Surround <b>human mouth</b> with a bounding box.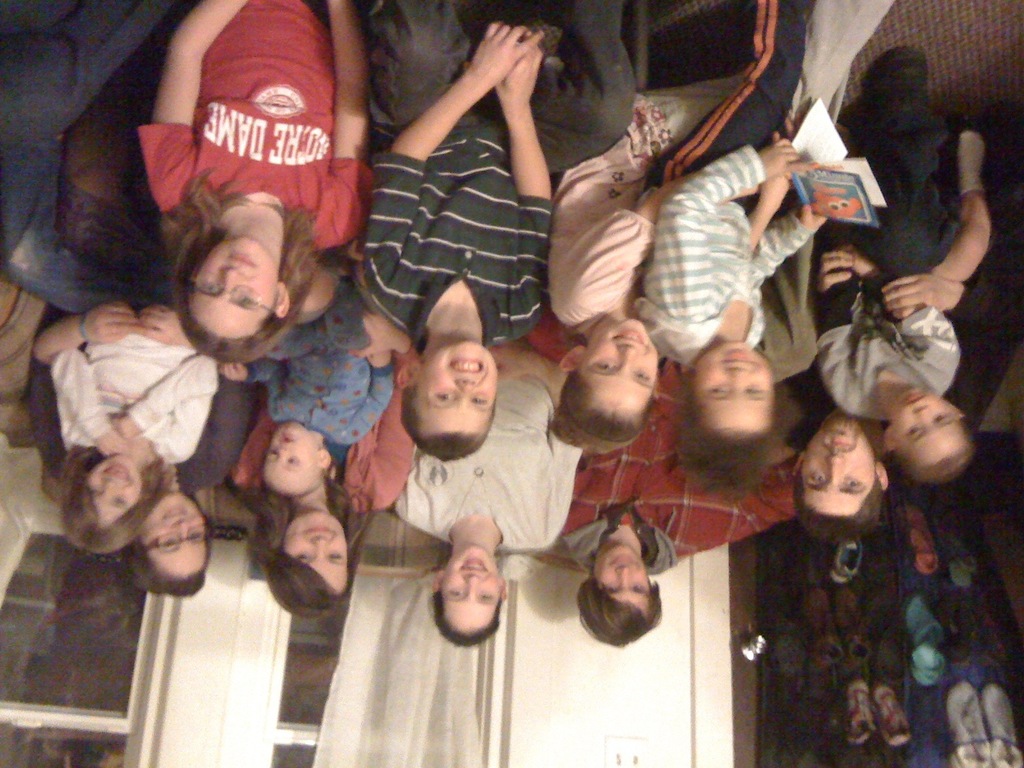
826 434 854 451.
